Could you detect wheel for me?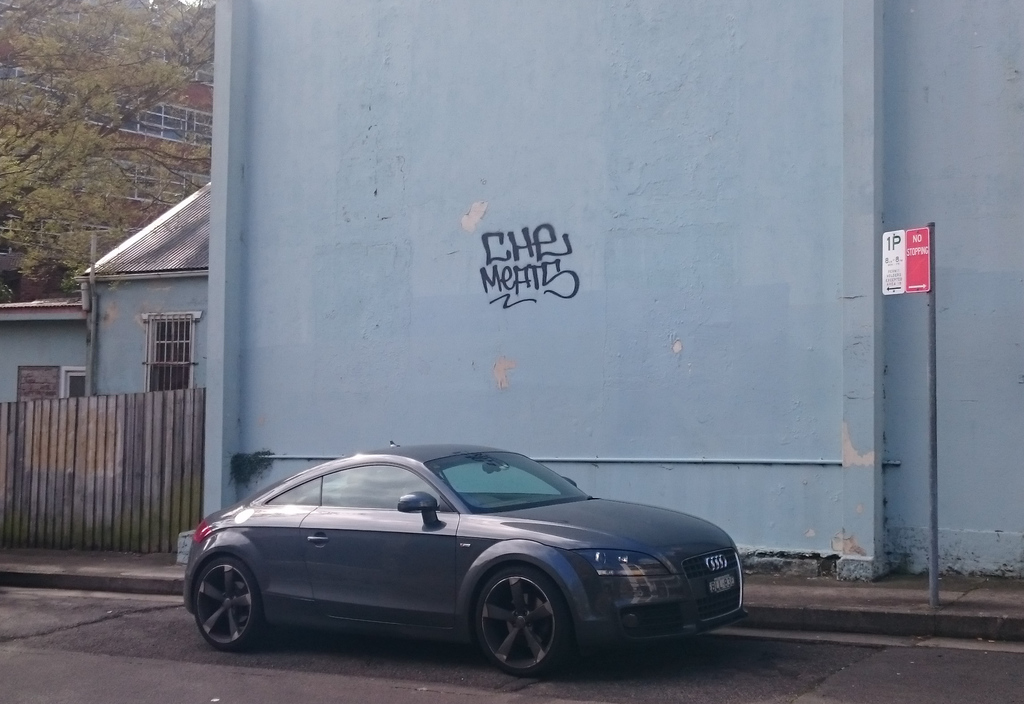
Detection result: region(193, 557, 264, 653).
